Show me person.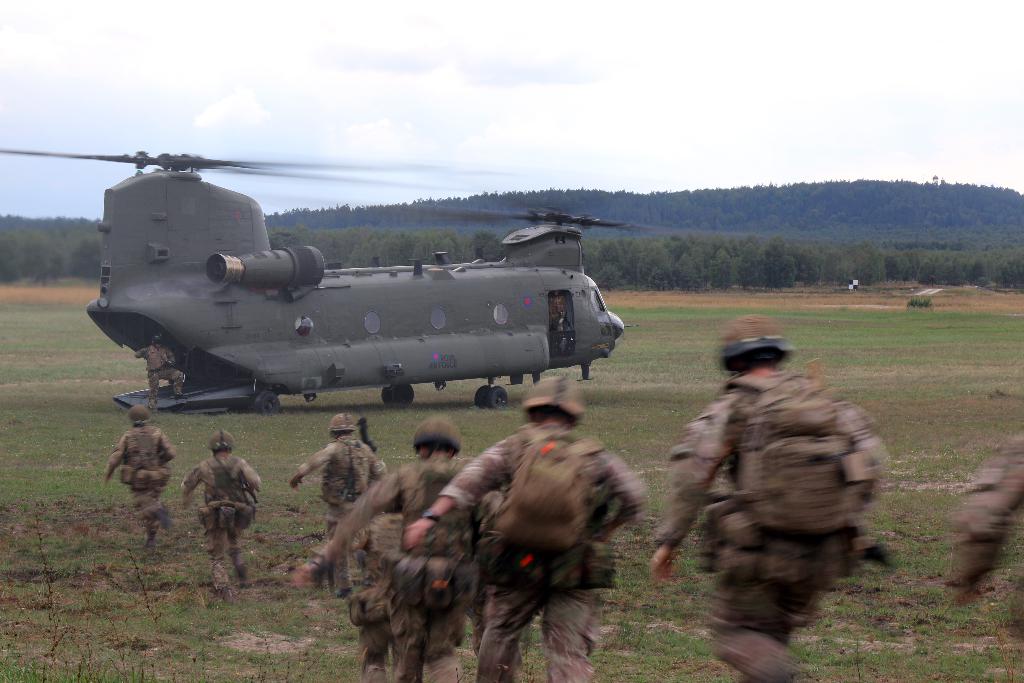
person is here: (178, 431, 260, 597).
